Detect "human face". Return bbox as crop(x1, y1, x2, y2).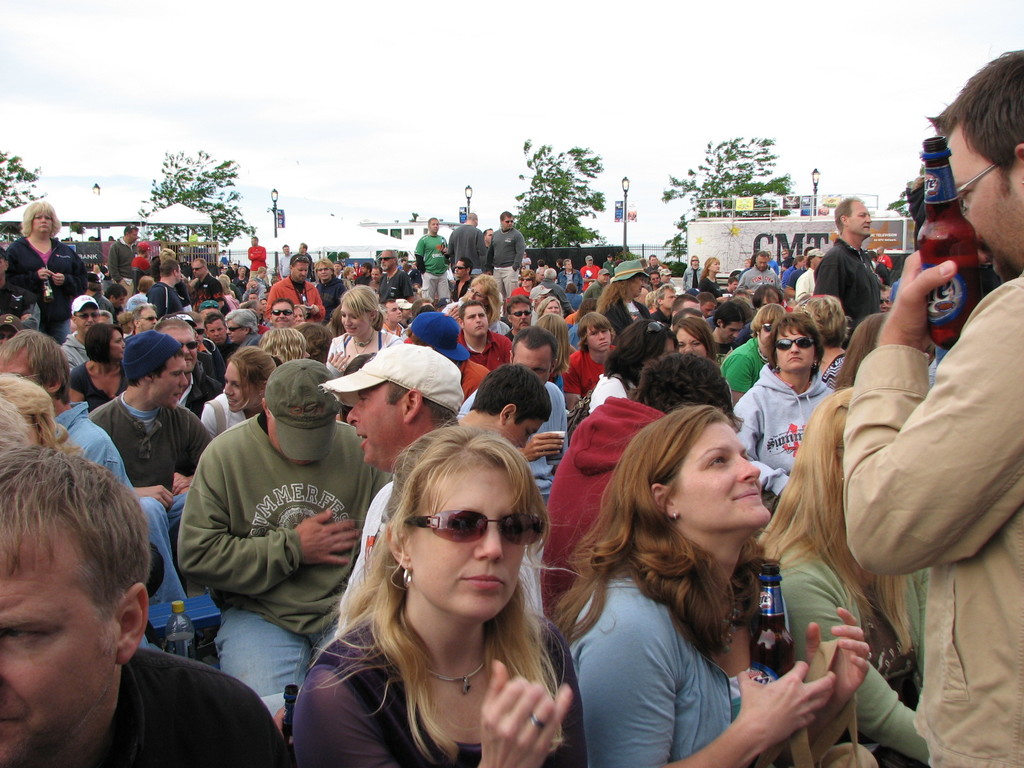
crop(542, 298, 562, 316).
